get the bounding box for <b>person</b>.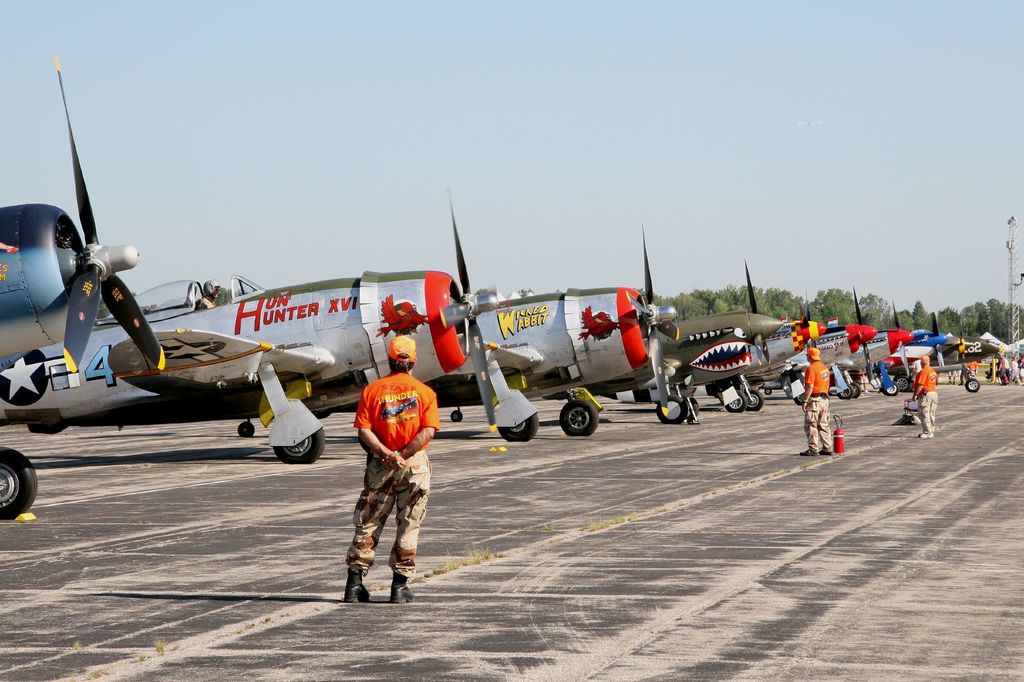
rect(800, 345, 831, 453).
